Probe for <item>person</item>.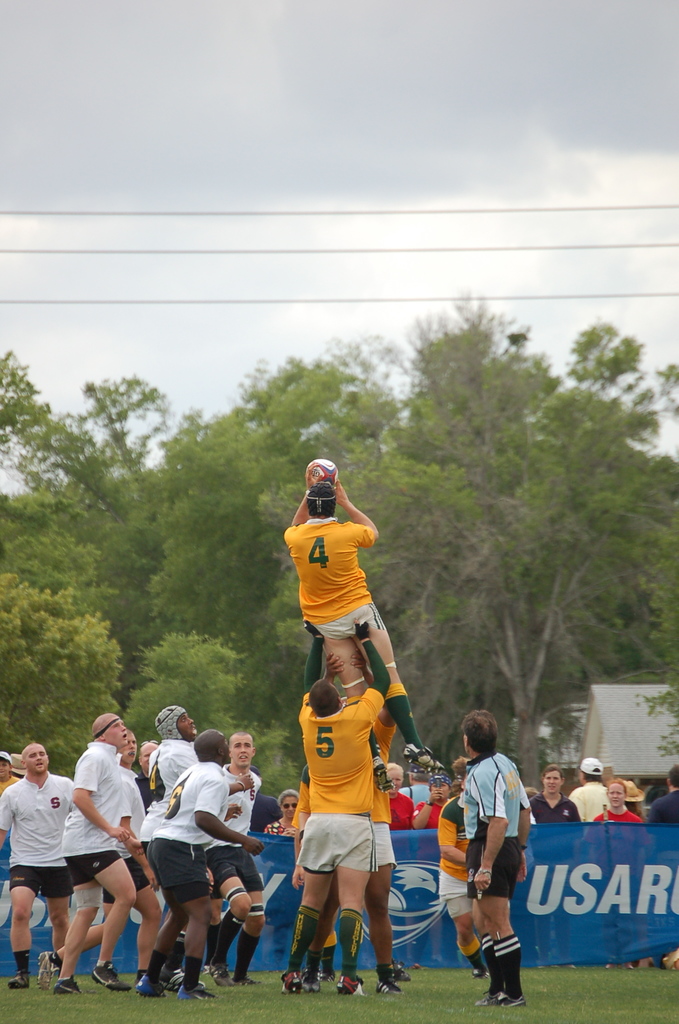
Probe result: pyautogui.locateOnScreen(436, 780, 488, 984).
